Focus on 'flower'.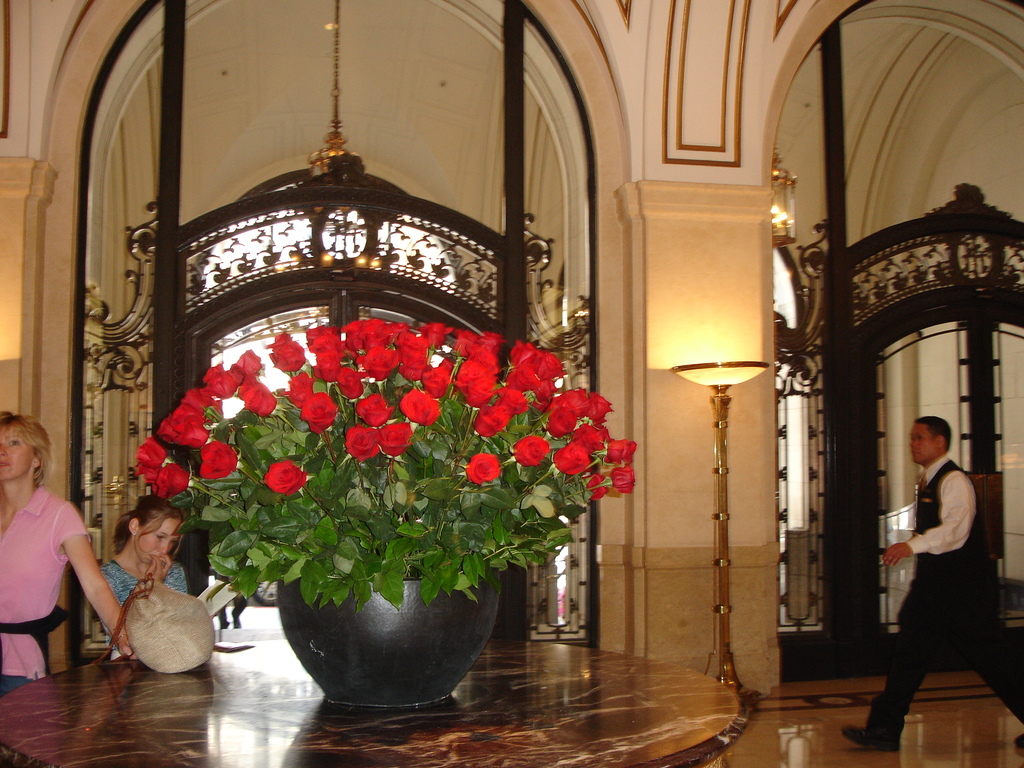
Focused at 346:420:378:466.
